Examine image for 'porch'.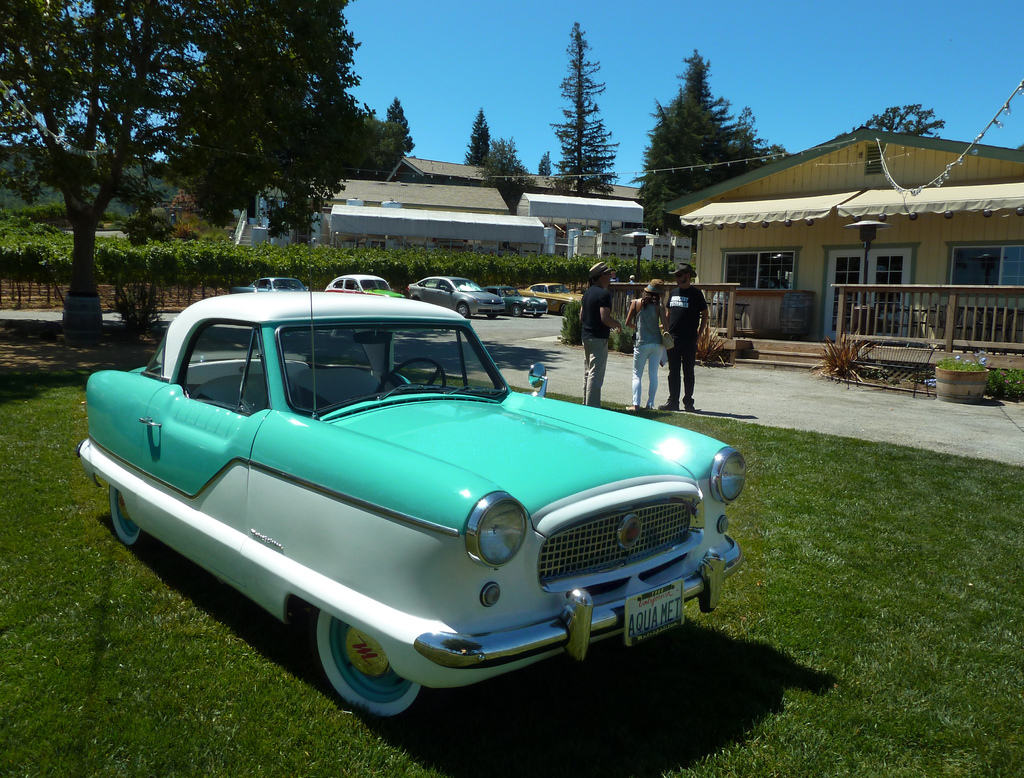
Examination result: crop(618, 276, 1023, 357).
